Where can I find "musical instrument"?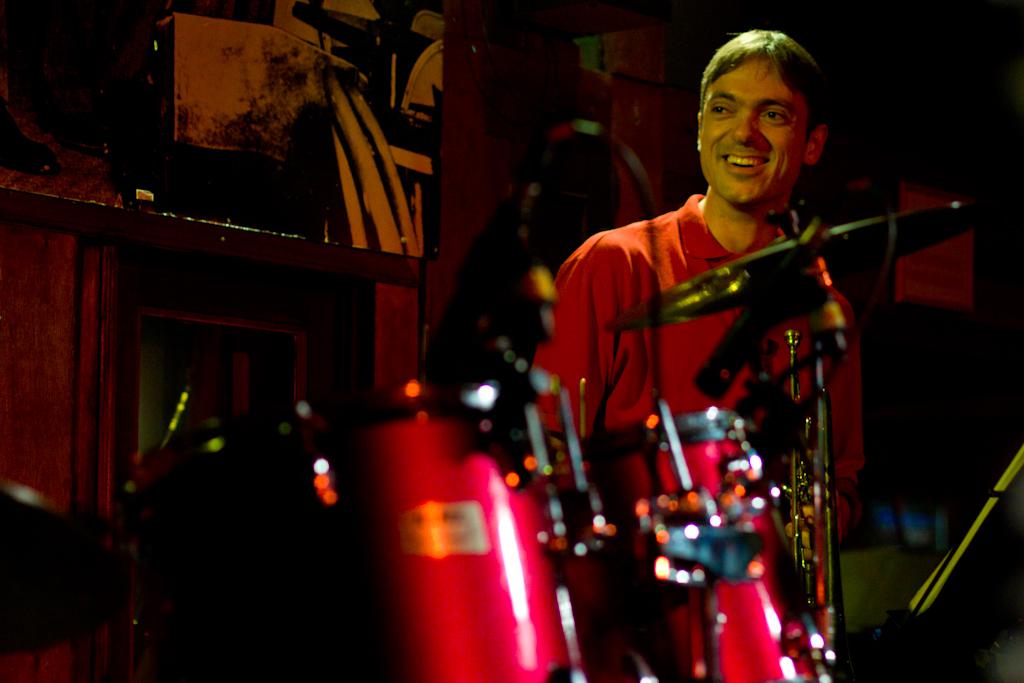
You can find it at 602, 198, 985, 679.
